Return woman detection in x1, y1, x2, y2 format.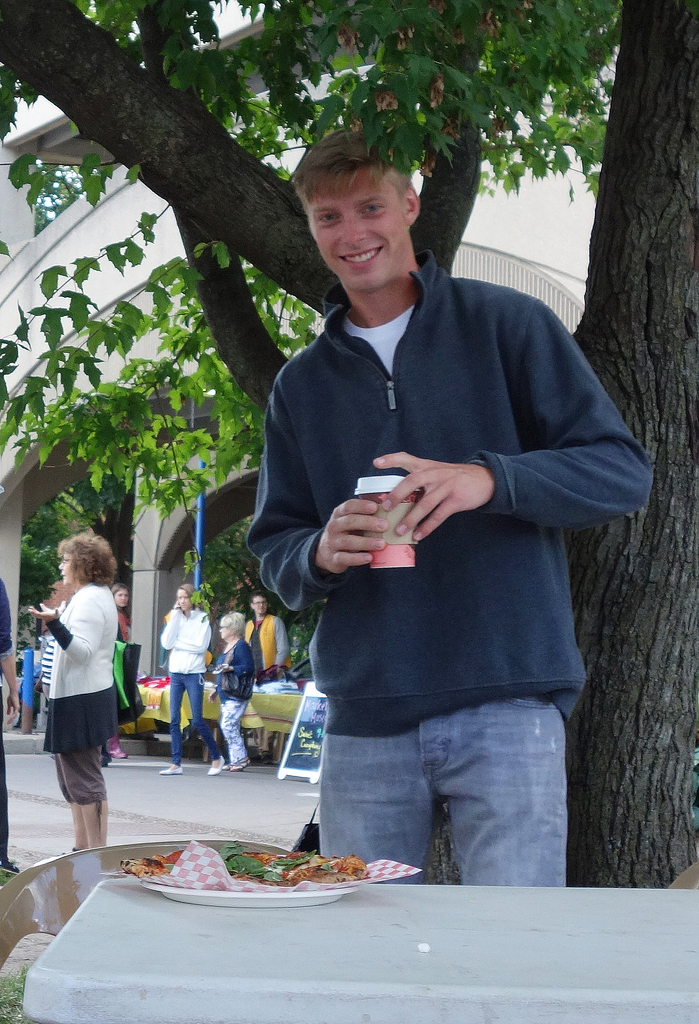
153, 583, 226, 778.
